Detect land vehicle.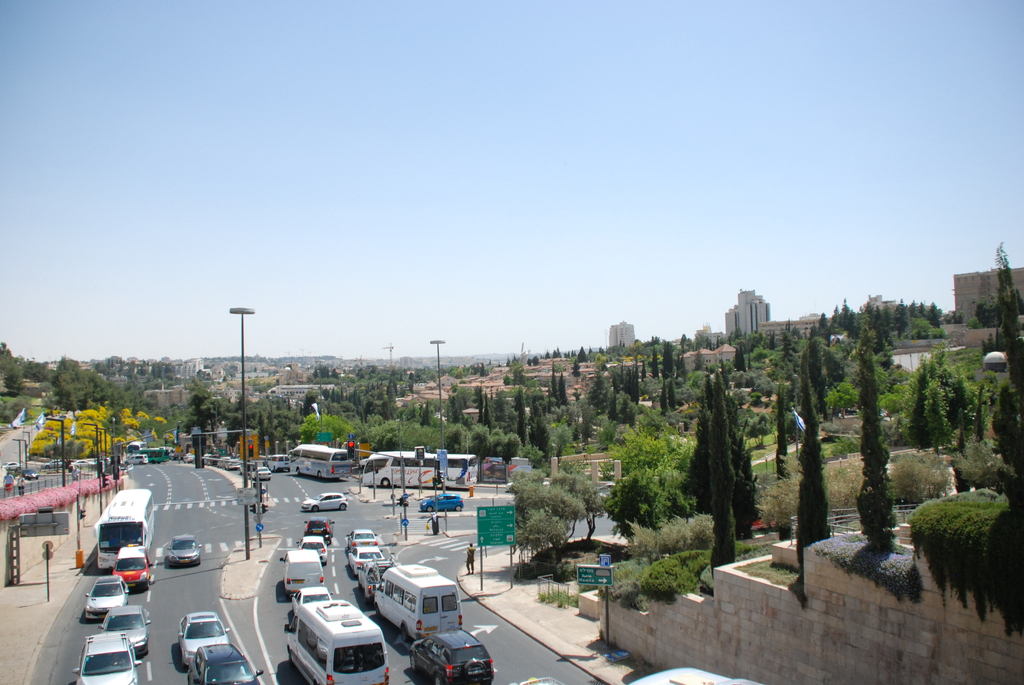
Detected at [420,492,463,508].
